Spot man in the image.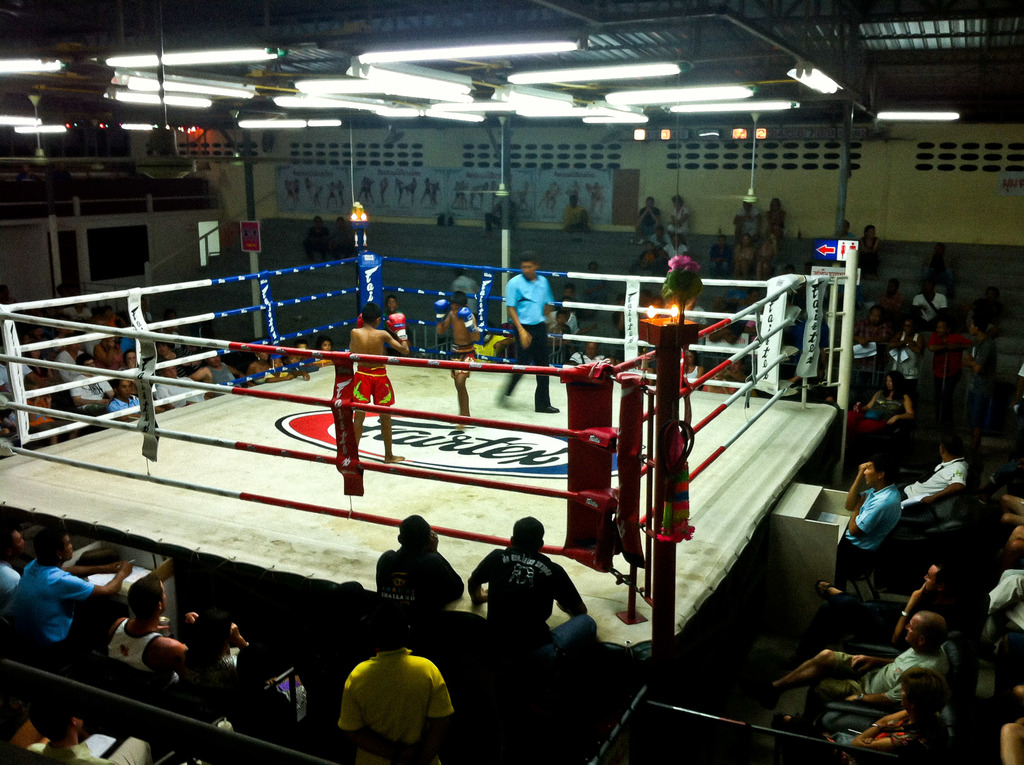
man found at [left=510, top=250, right=562, bottom=415].
